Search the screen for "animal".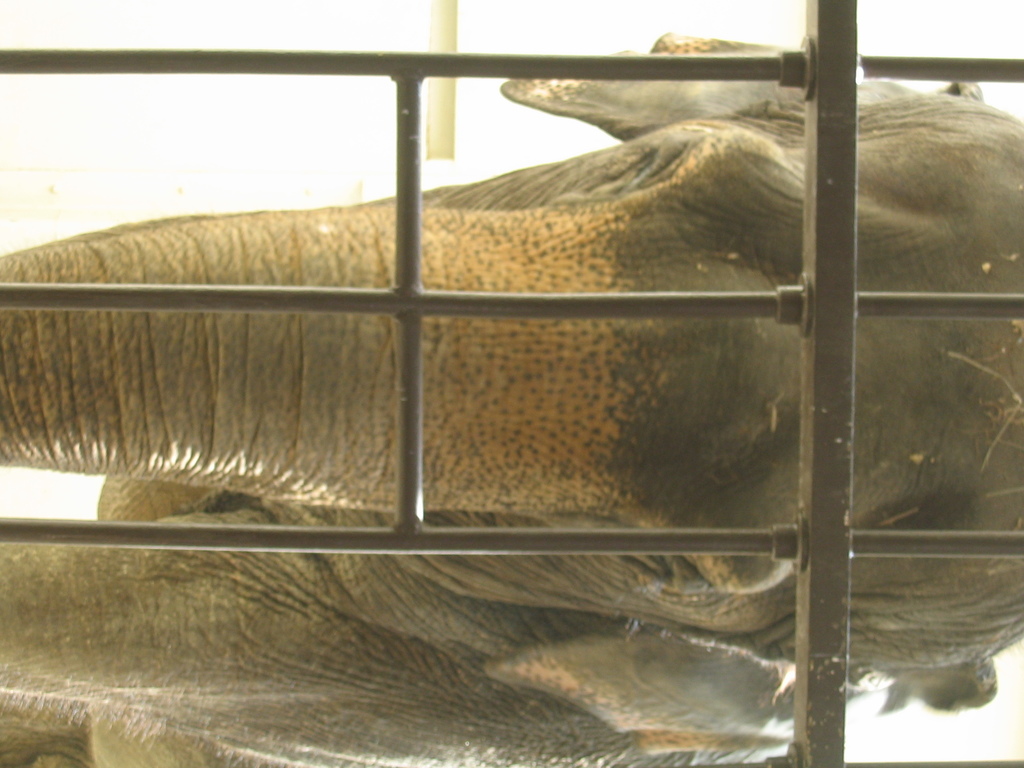
Found at box=[0, 35, 1023, 767].
